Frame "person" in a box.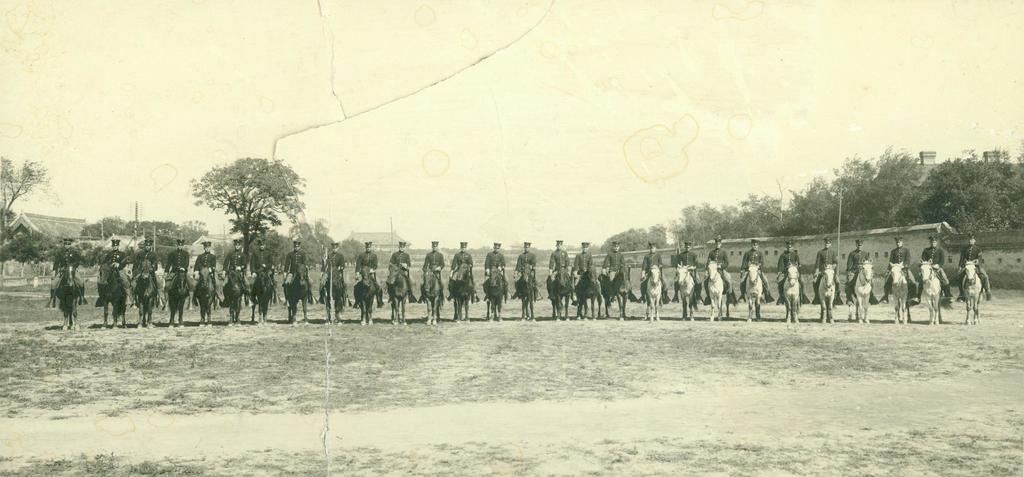
(x1=417, y1=235, x2=438, y2=281).
